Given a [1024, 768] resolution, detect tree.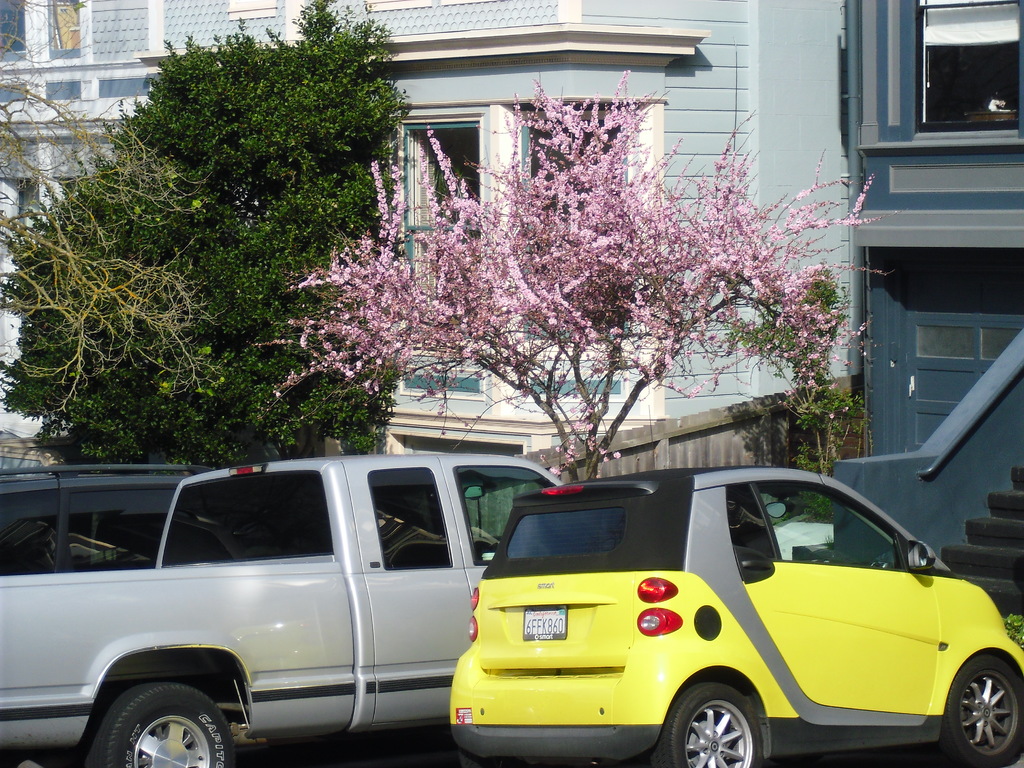
select_region(251, 79, 902, 474).
